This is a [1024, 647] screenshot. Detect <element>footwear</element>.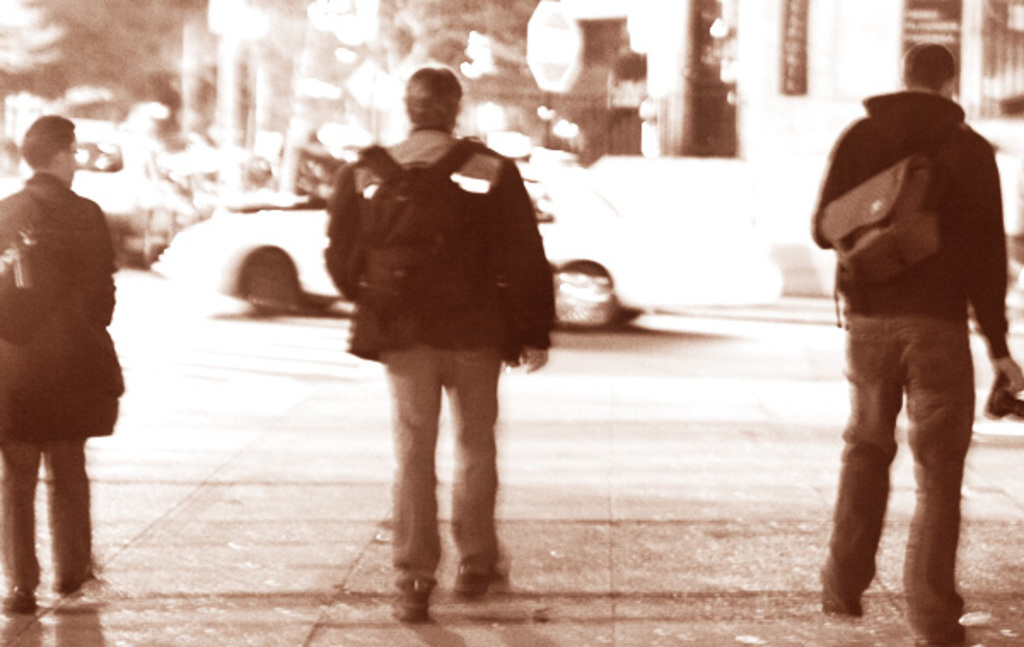
region(452, 560, 509, 597).
